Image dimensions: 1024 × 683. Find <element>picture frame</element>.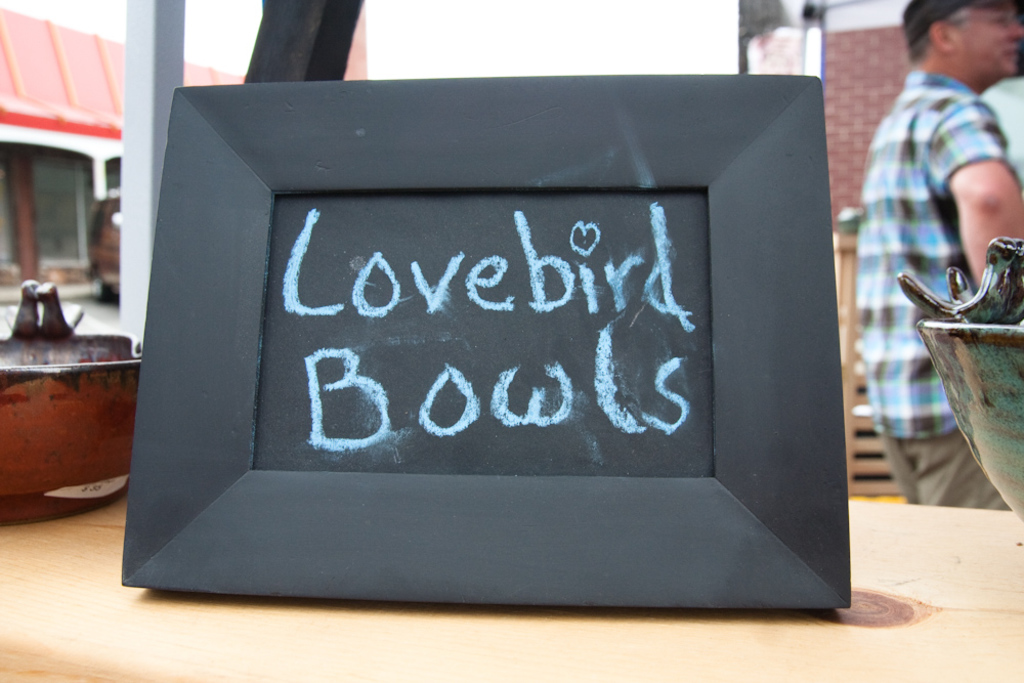
<box>123,70,840,624</box>.
